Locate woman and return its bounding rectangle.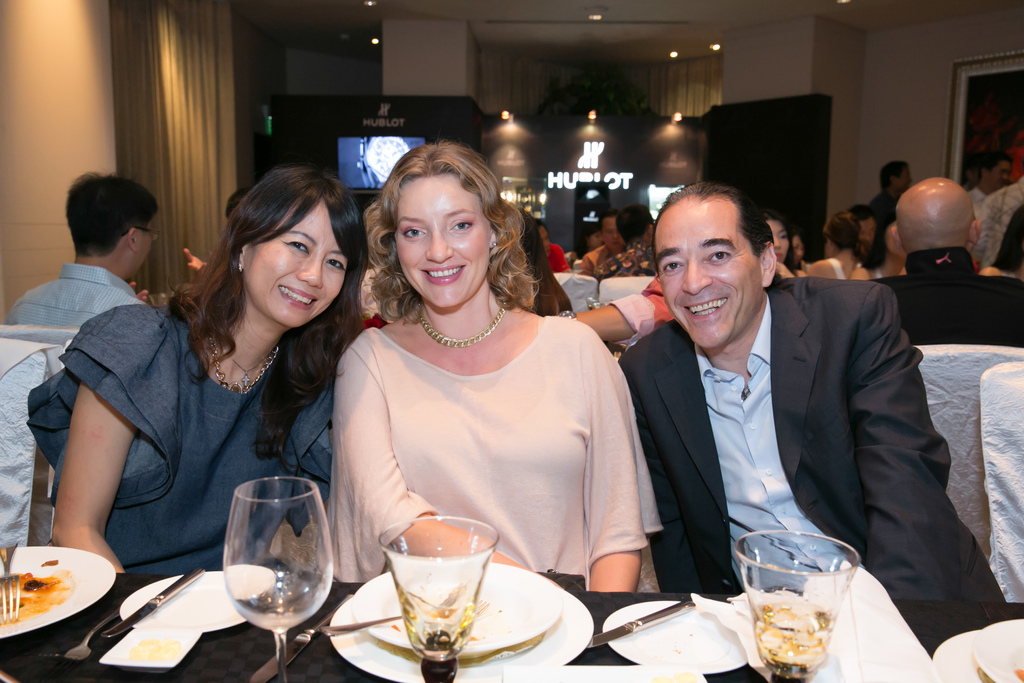
[x1=28, y1=163, x2=366, y2=574].
